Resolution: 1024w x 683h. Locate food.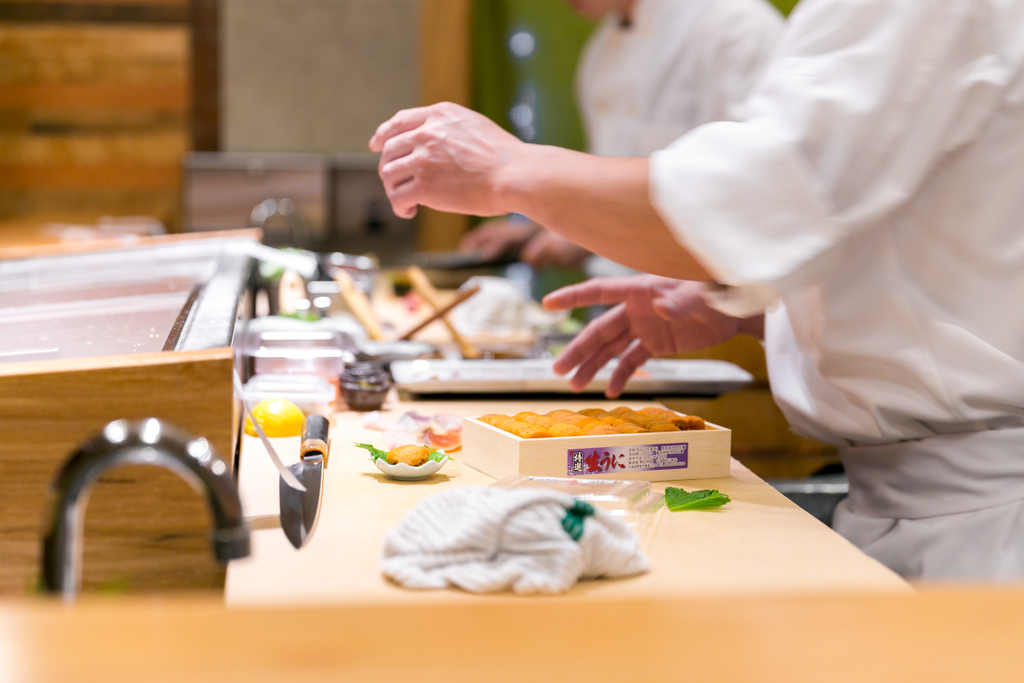
select_region(367, 424, 440, 479).
